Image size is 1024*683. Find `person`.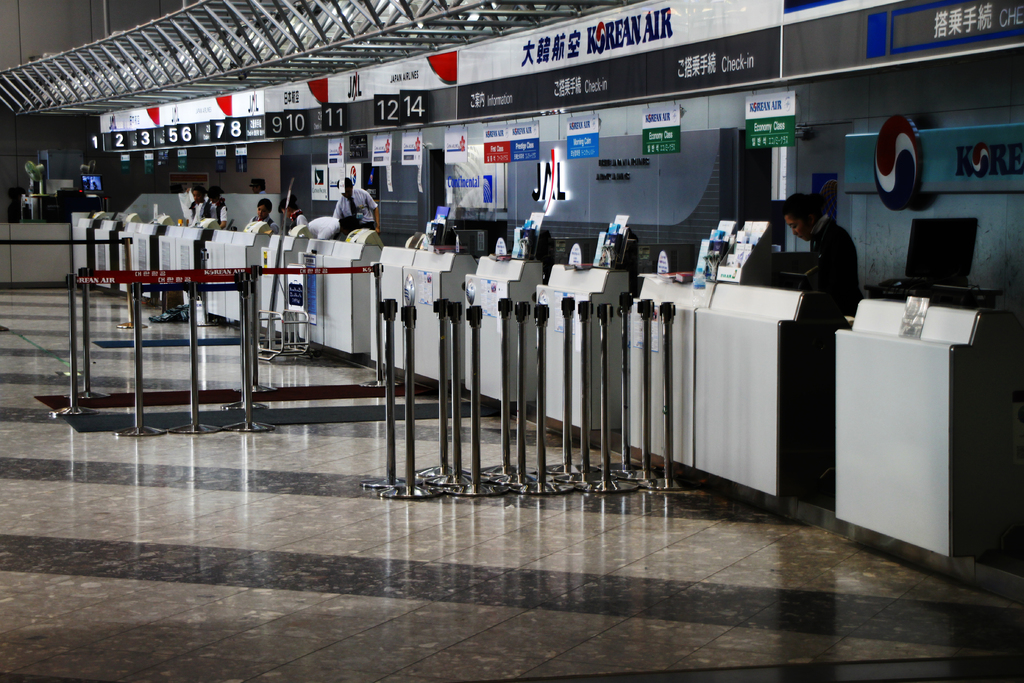
332 177 379 233.
